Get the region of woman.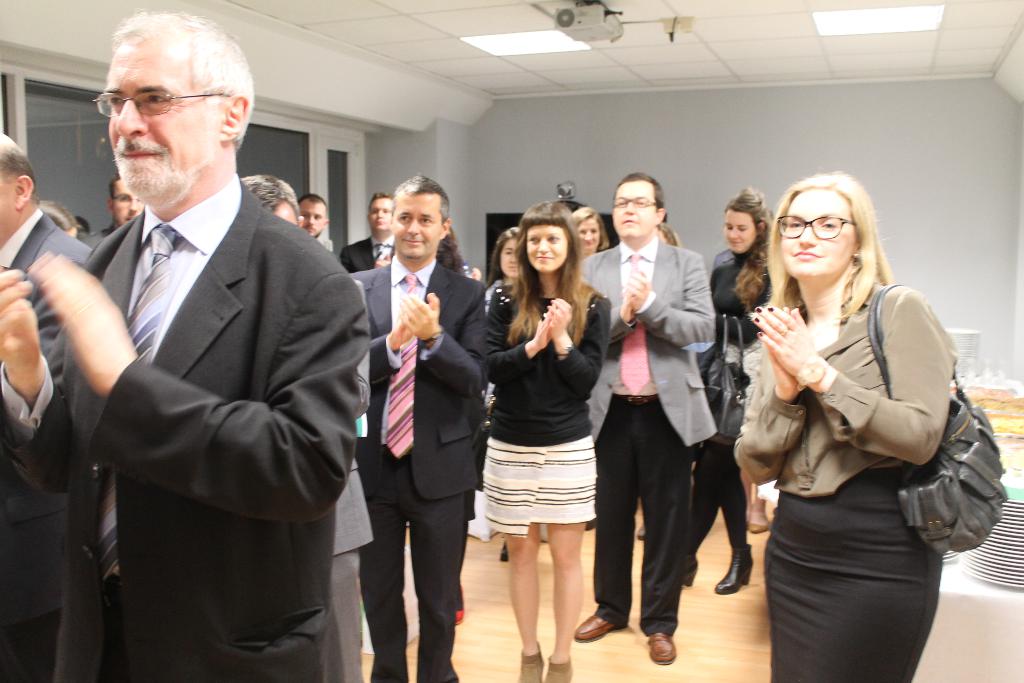
483:199:614:682.
